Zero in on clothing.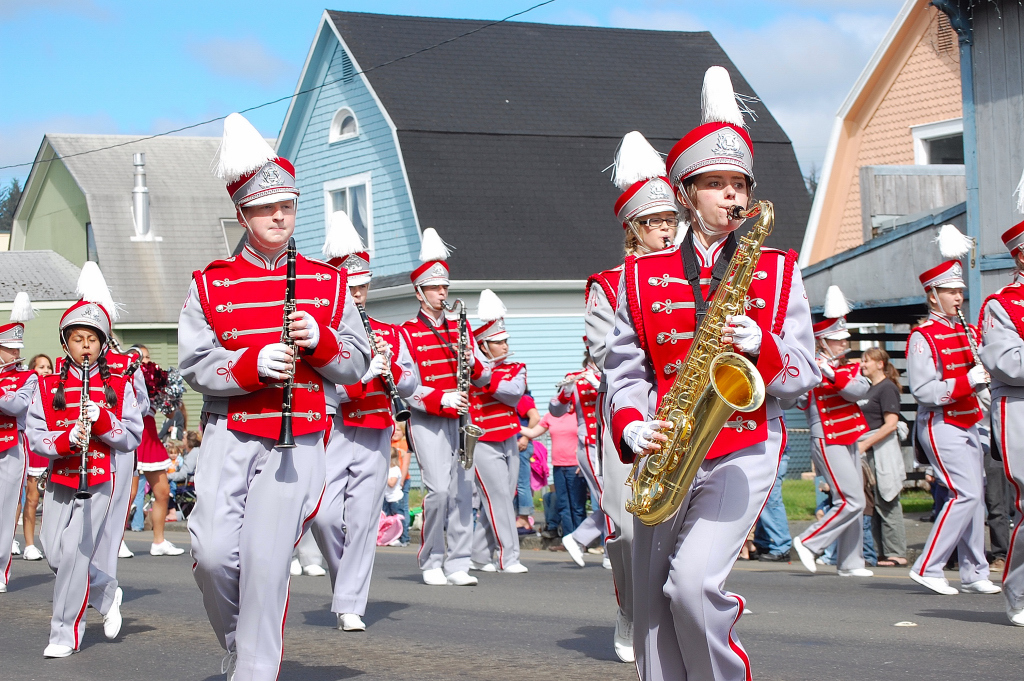
Zeroed in: detection(813, 458, 843, 549).
